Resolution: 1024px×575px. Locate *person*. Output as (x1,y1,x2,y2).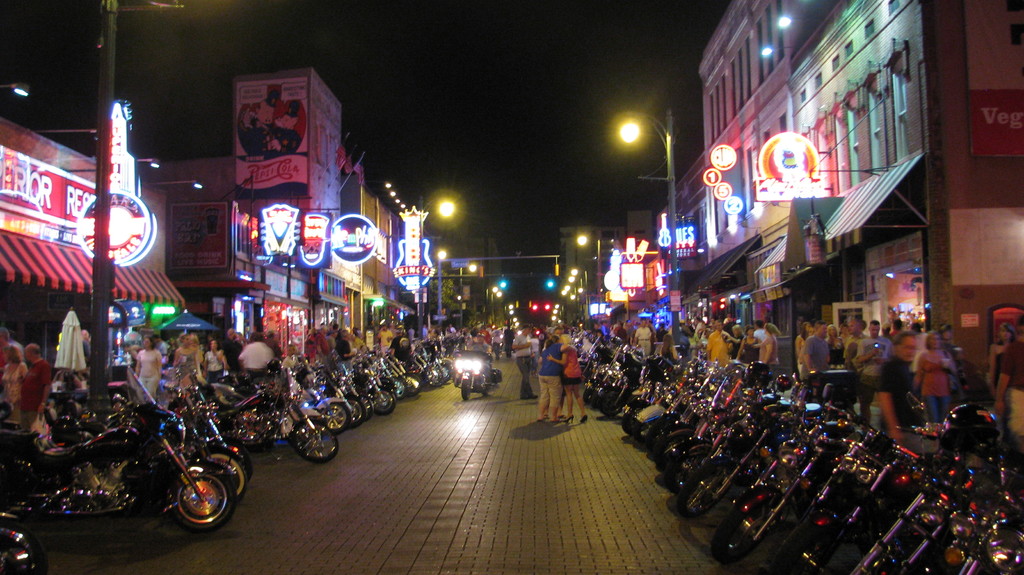
(378,322,394,354).
